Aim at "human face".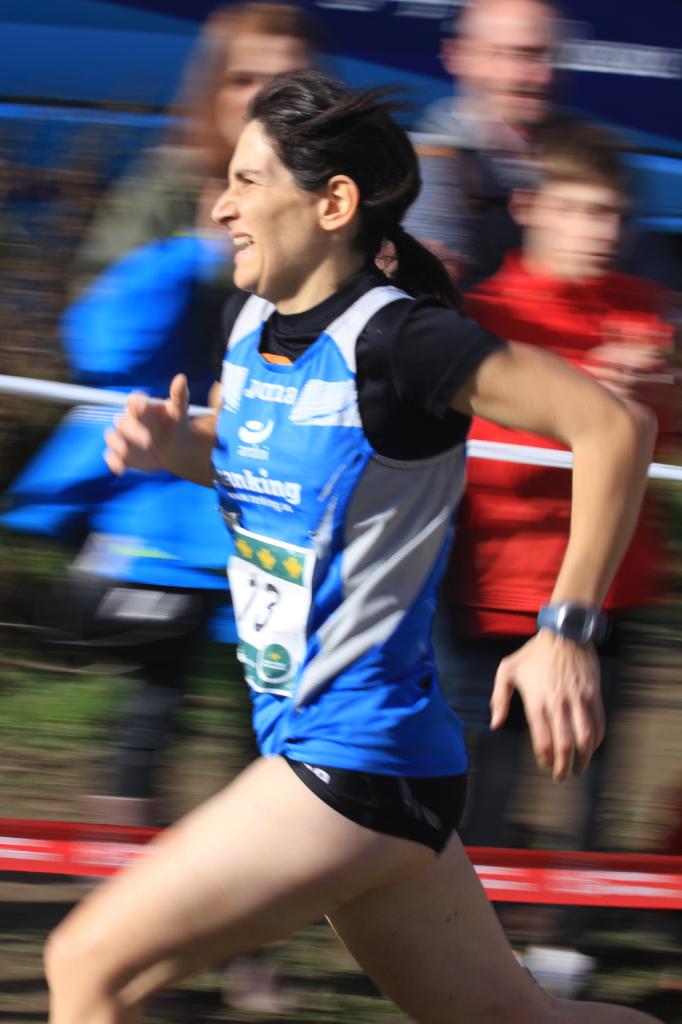
Aimed at bbox=(211, 144, 330, 316).
